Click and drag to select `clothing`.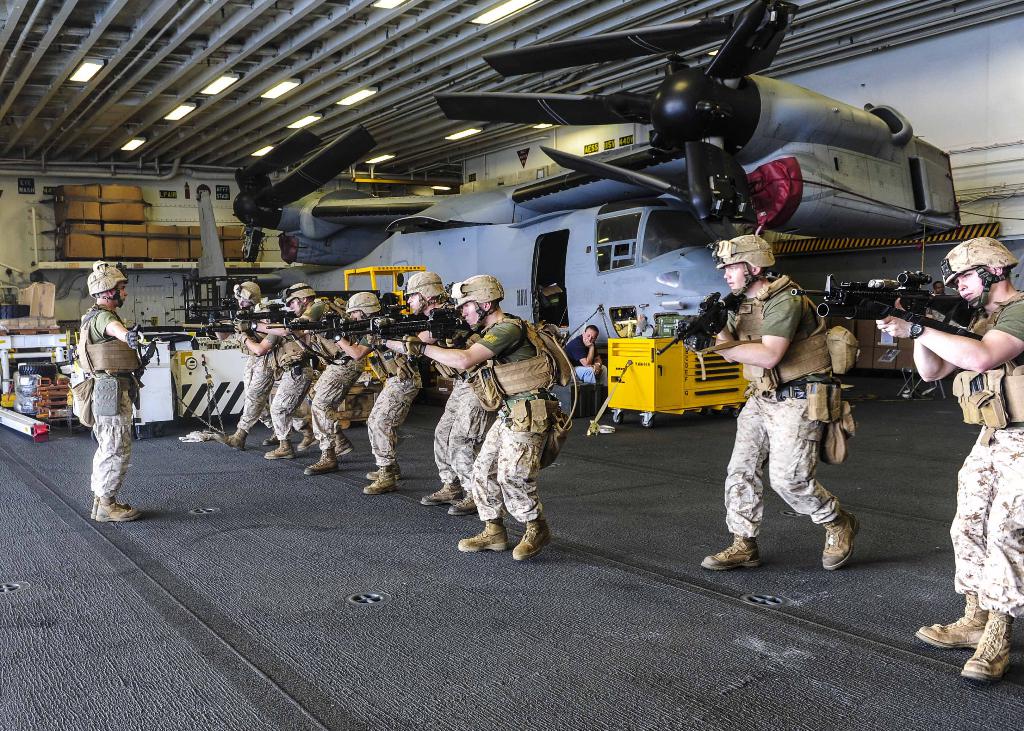
Selection: [left=339, top=316, right=423, bottom=460].
